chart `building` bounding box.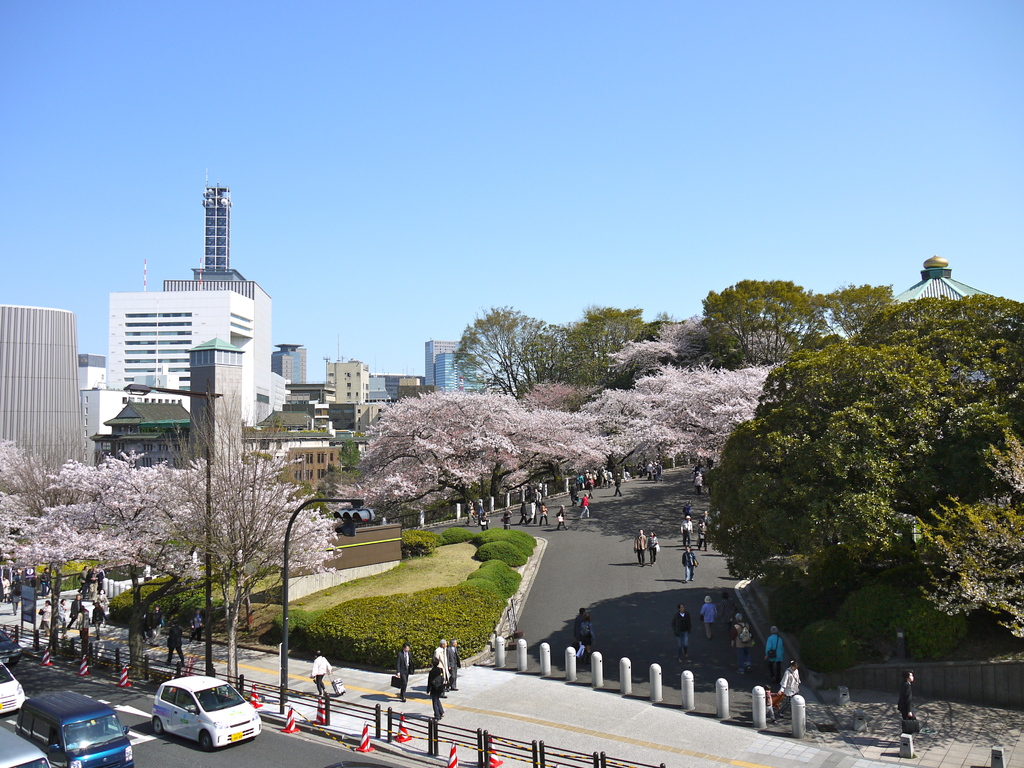
Charted: region(874, 256, 1002, 389).
